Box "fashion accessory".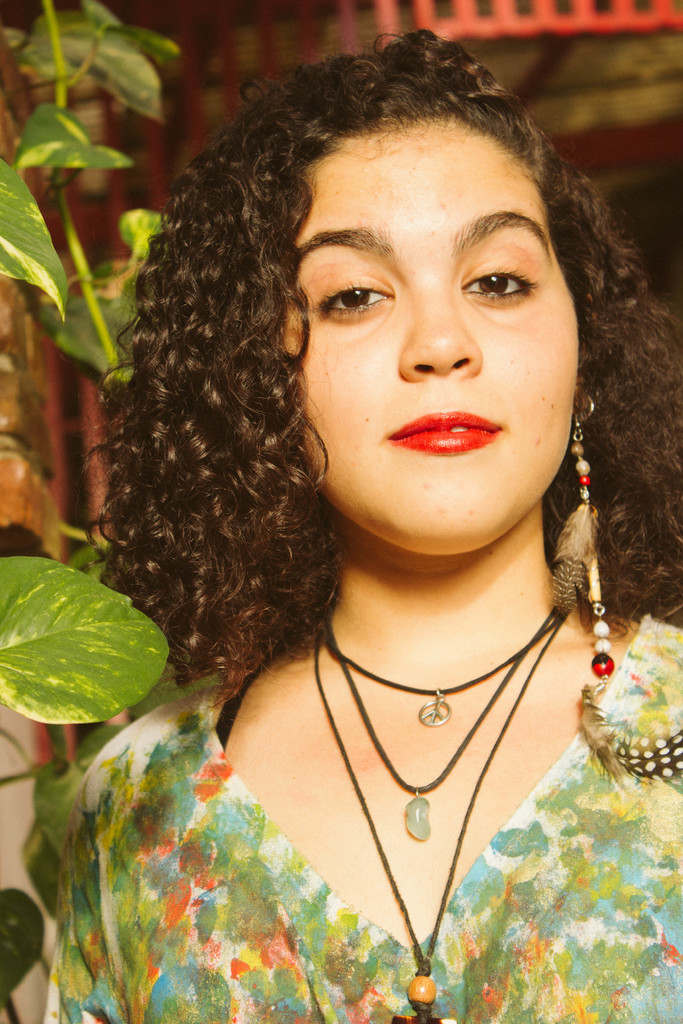
<bbox>549, 391, 682, 781</bbox>.
